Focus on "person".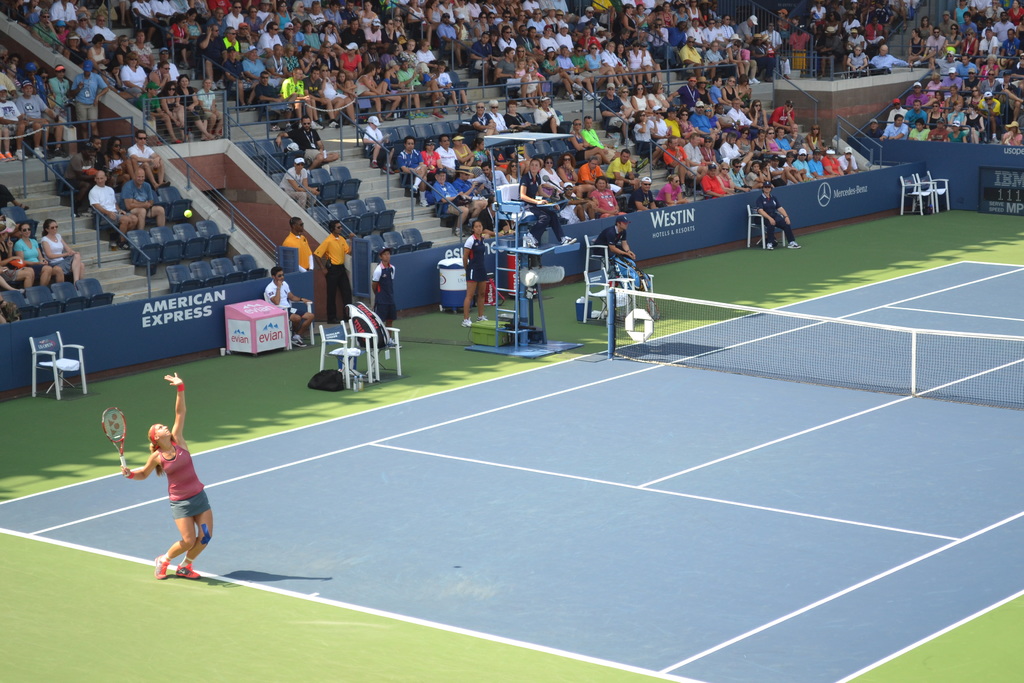
Focused at 605:211:636:267.
